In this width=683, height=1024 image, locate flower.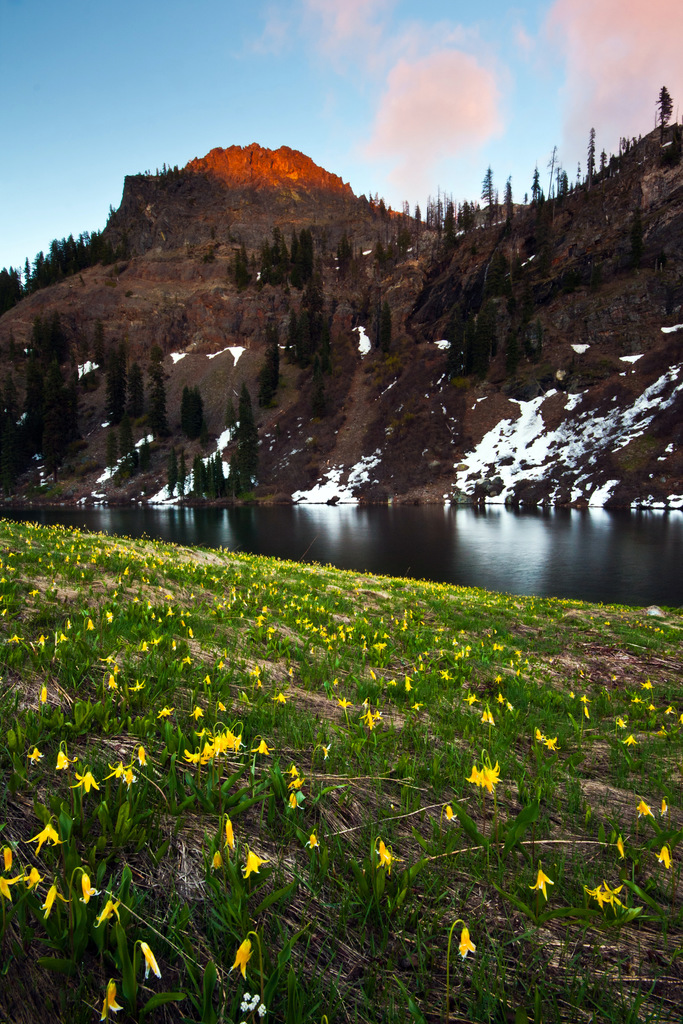
Bounding box: 539, 735, 558, 749.
